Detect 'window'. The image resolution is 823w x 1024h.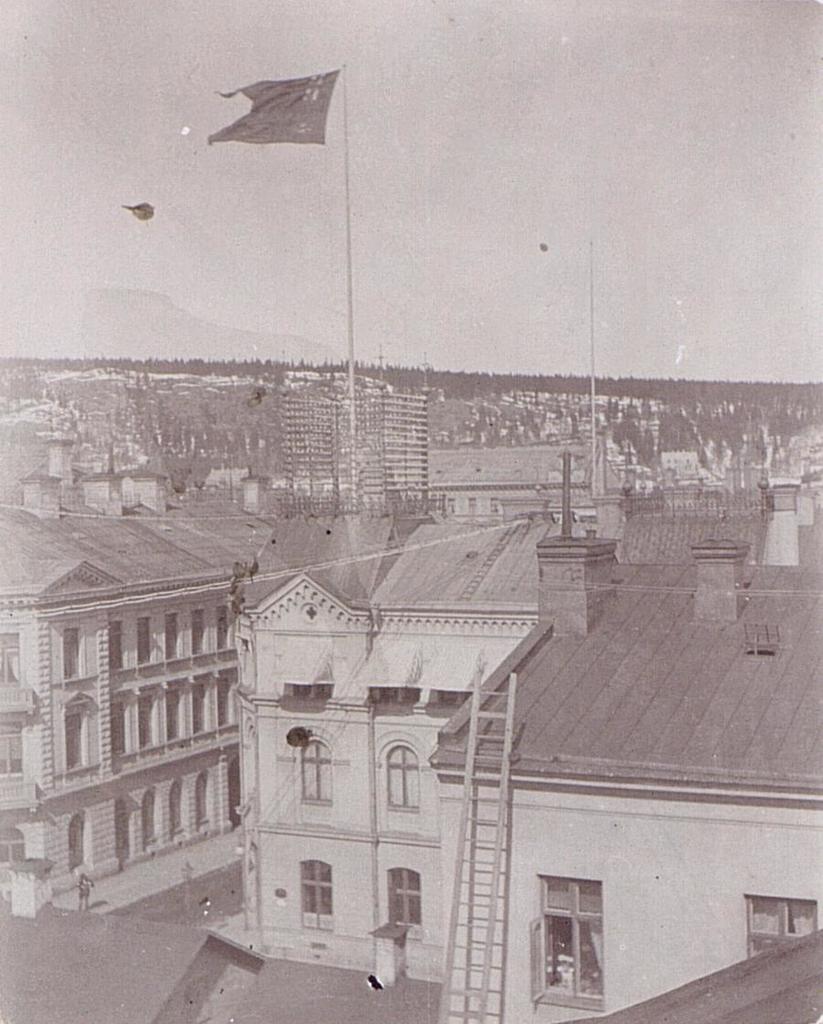
103, 624, 124, 669.
